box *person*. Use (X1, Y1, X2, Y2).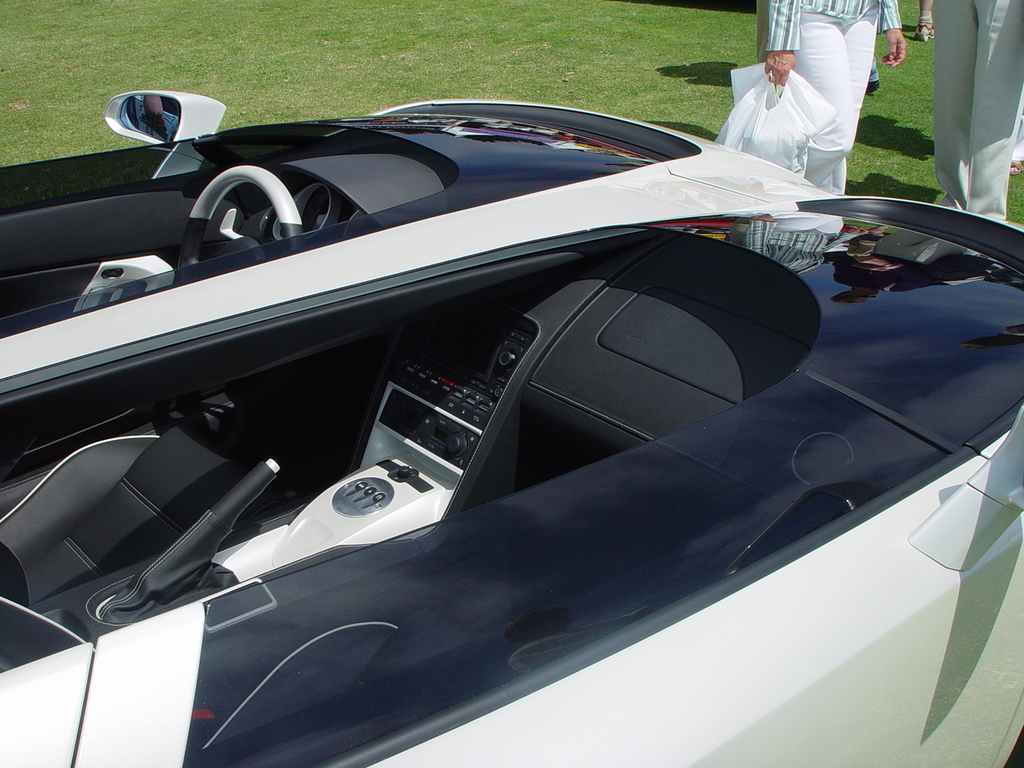
(754, 0, 884, 91).
